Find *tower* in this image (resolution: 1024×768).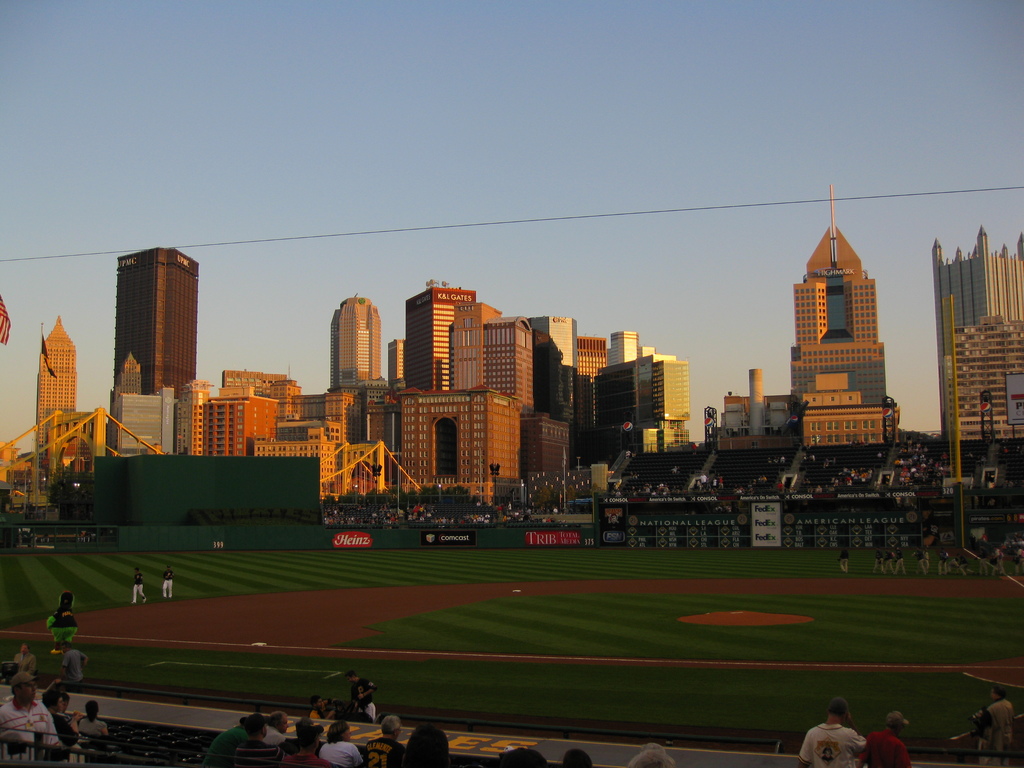
205,364,305,458.
